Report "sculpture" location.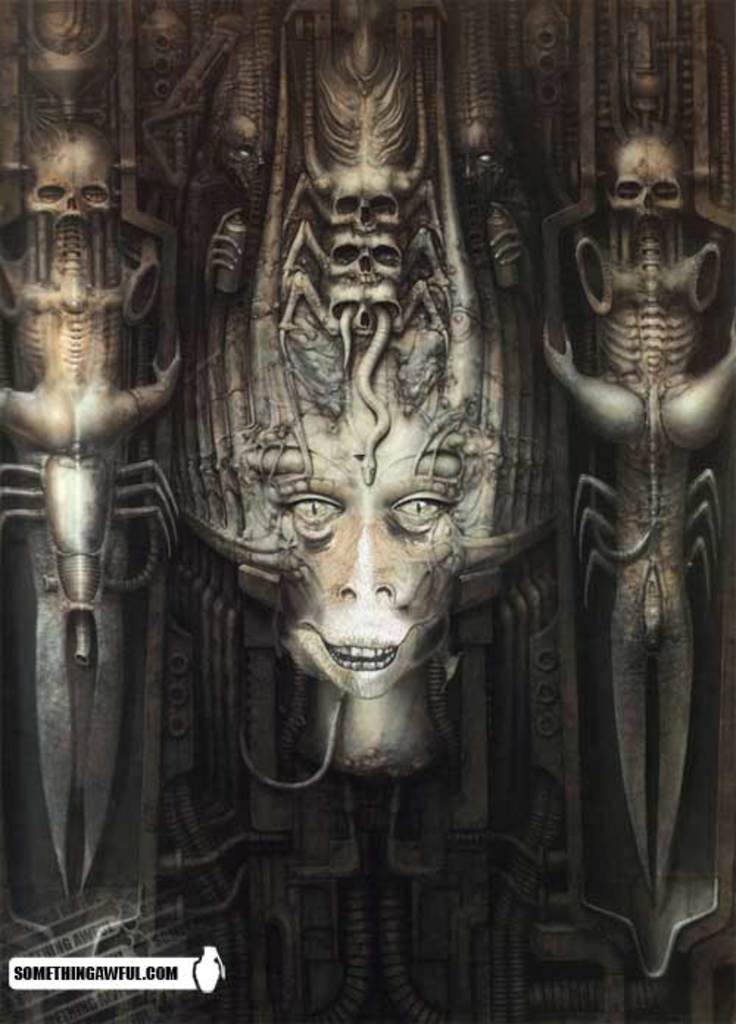
Report: detection(537, 0, 735, 984).
